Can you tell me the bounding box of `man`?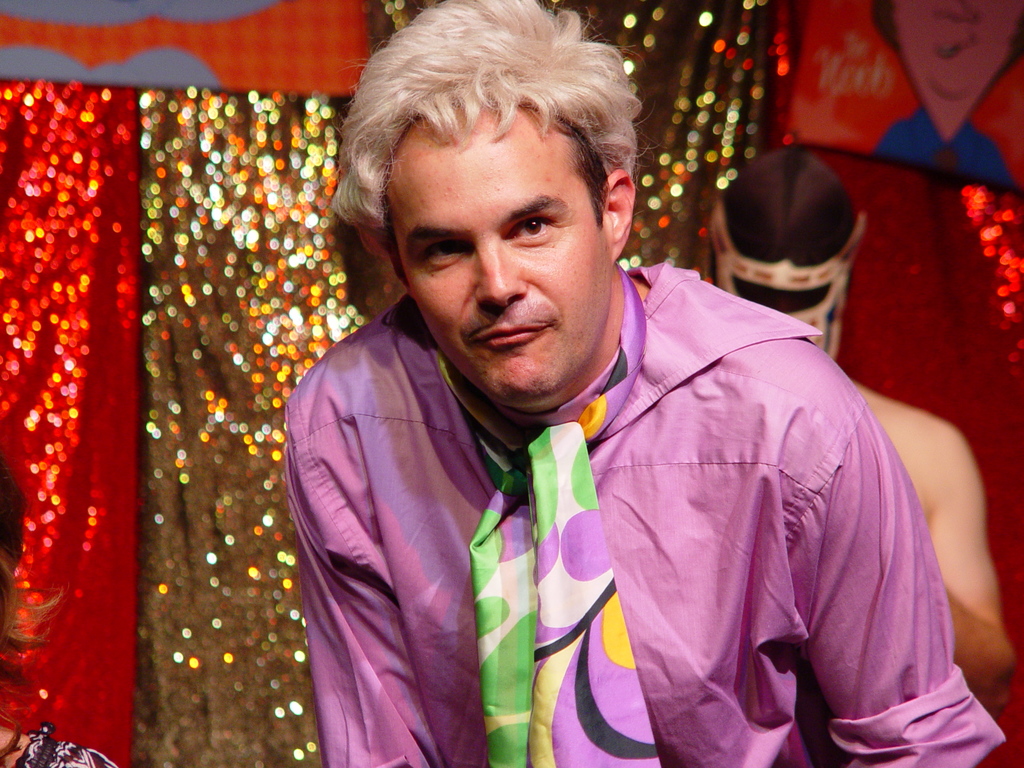
[286, 0, 1007, 767].
